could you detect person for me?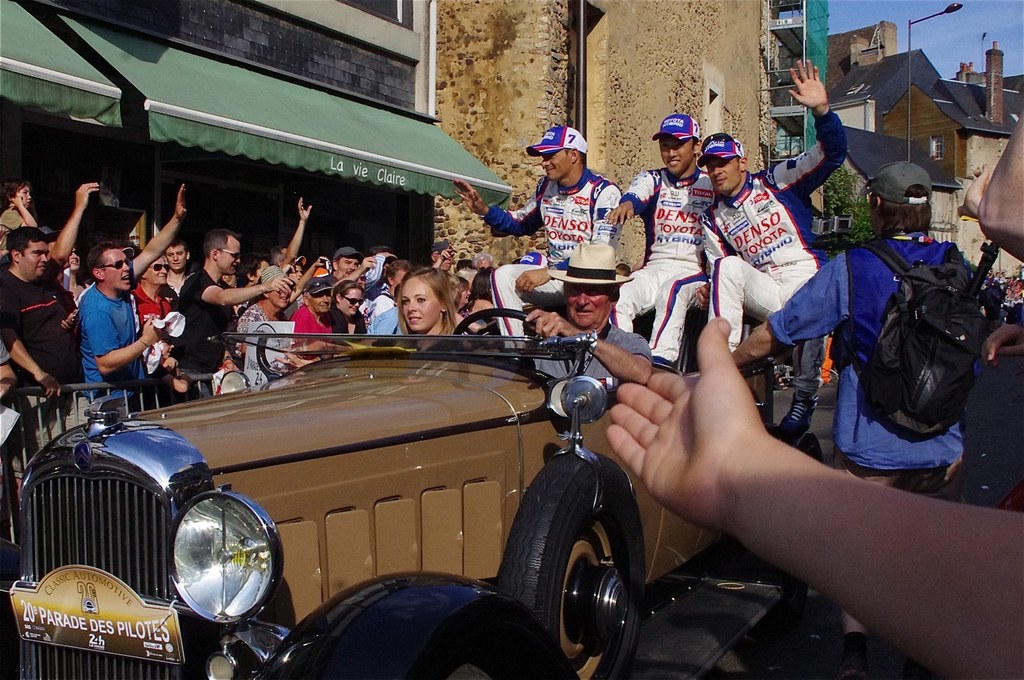
Detection result: detection(735, 184, 969, 679).
